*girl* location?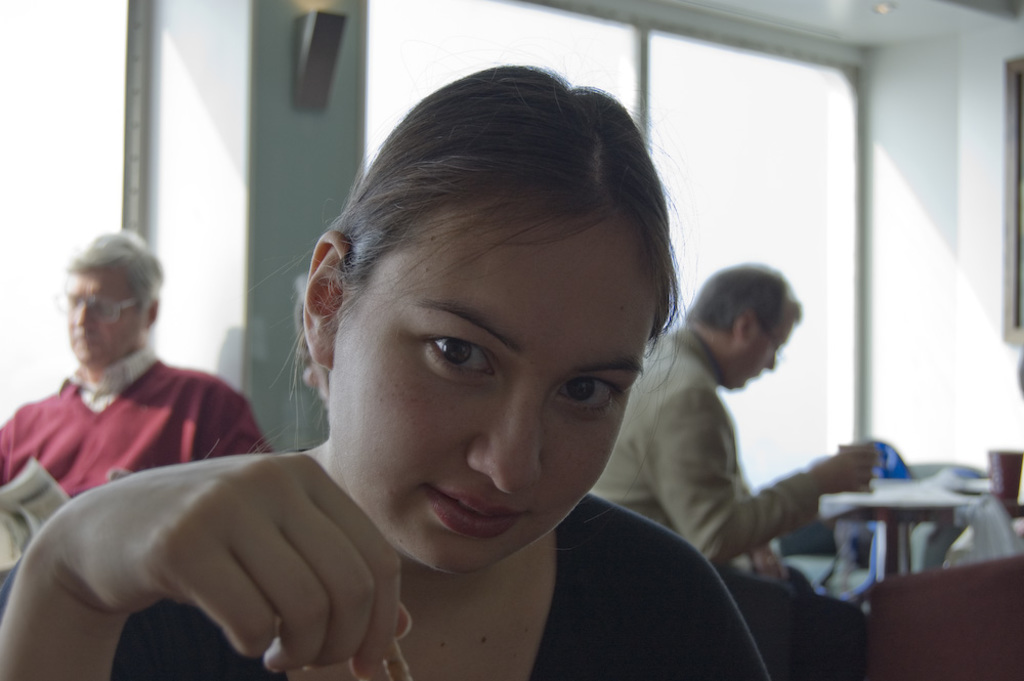
[0, 60, 773, 680]
